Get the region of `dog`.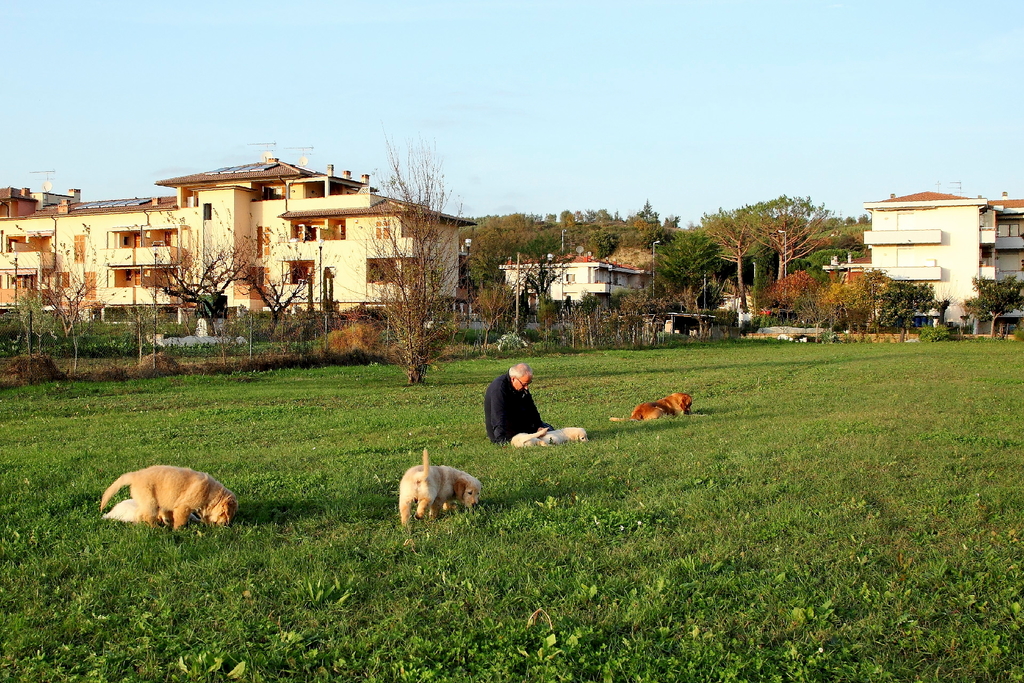
box(99, 467, 241, 532).
